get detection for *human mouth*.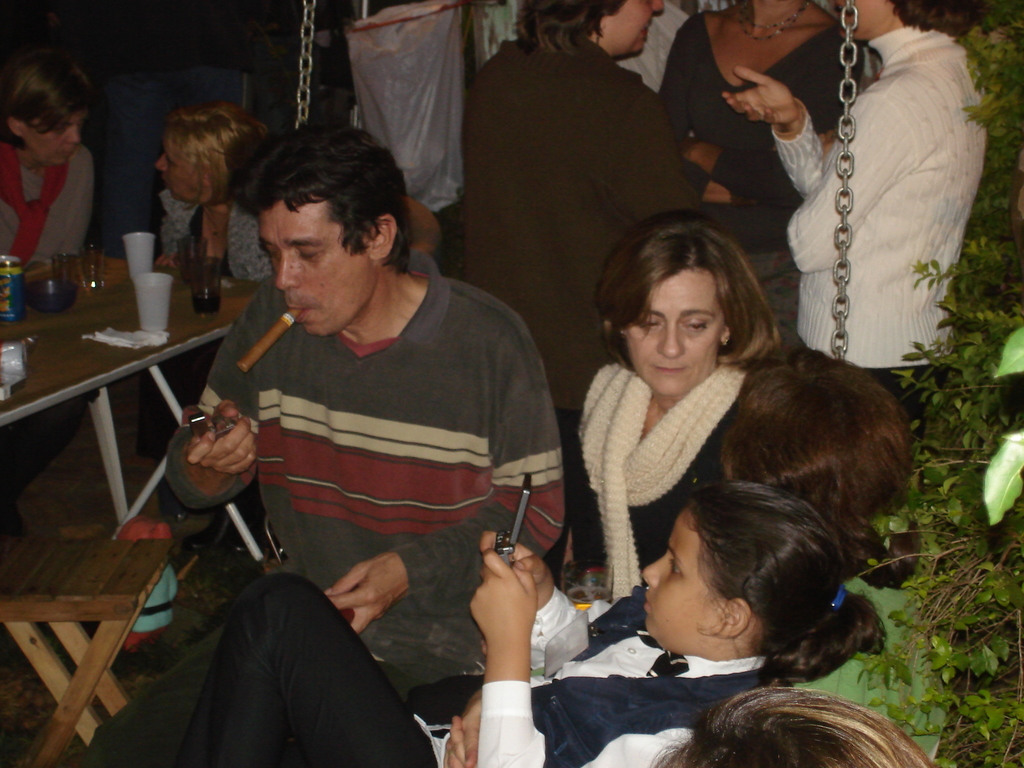
Detection: BBox(654, 367, 687, 374).
